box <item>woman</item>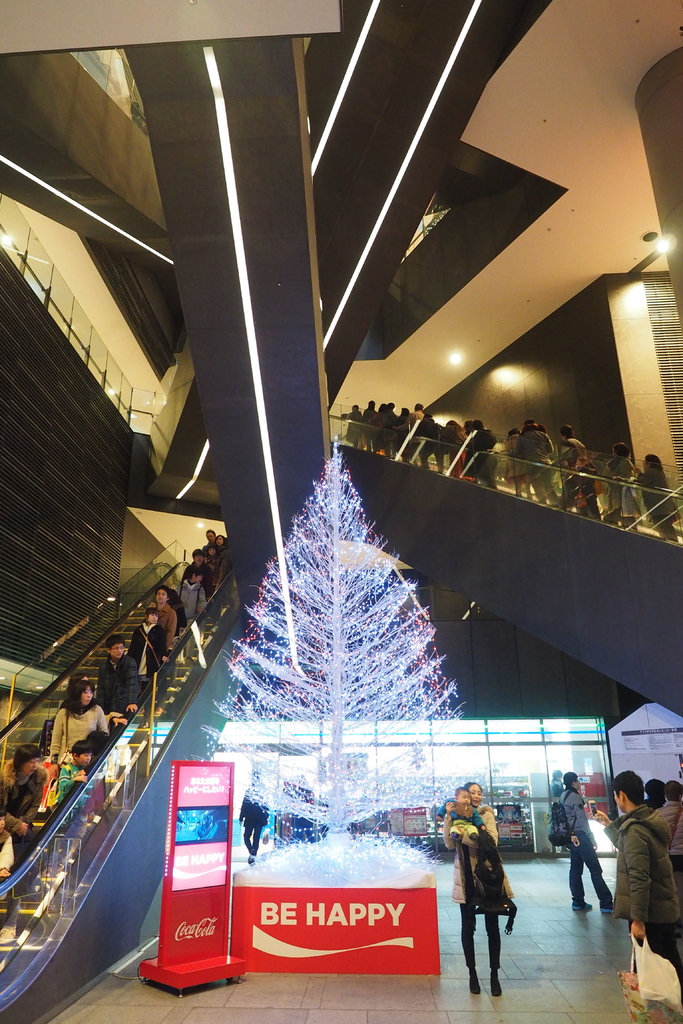
left=43, top=673, right=110, bottom=767
